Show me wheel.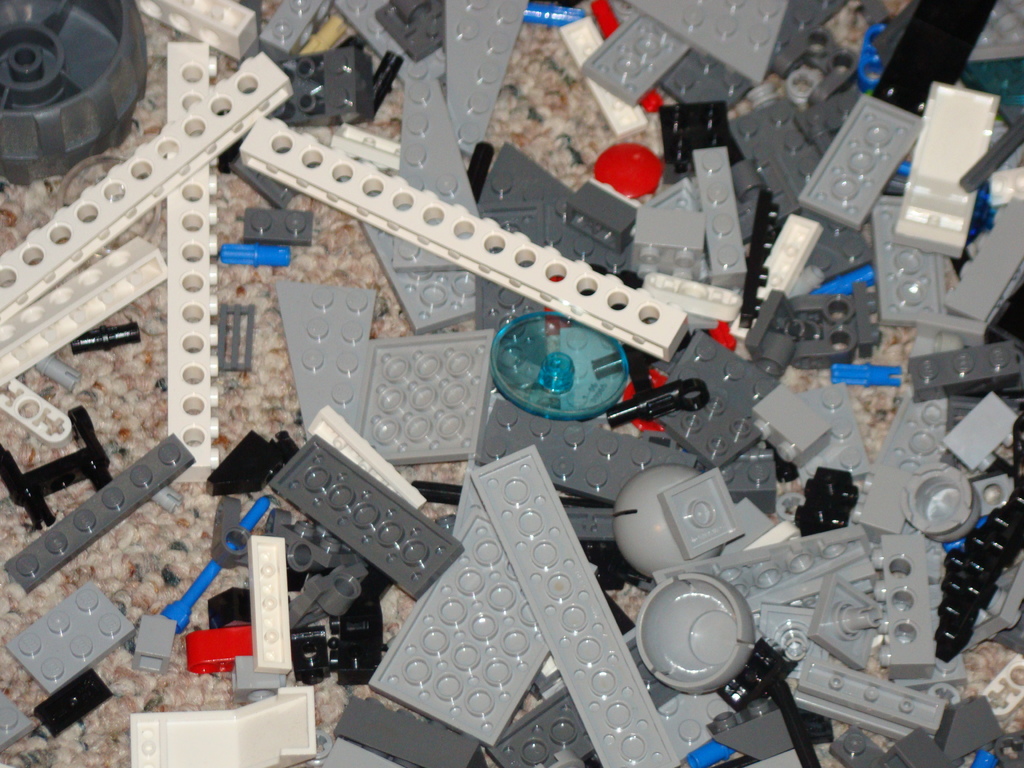
wheel is here: region(6, 8, 138, 195).
